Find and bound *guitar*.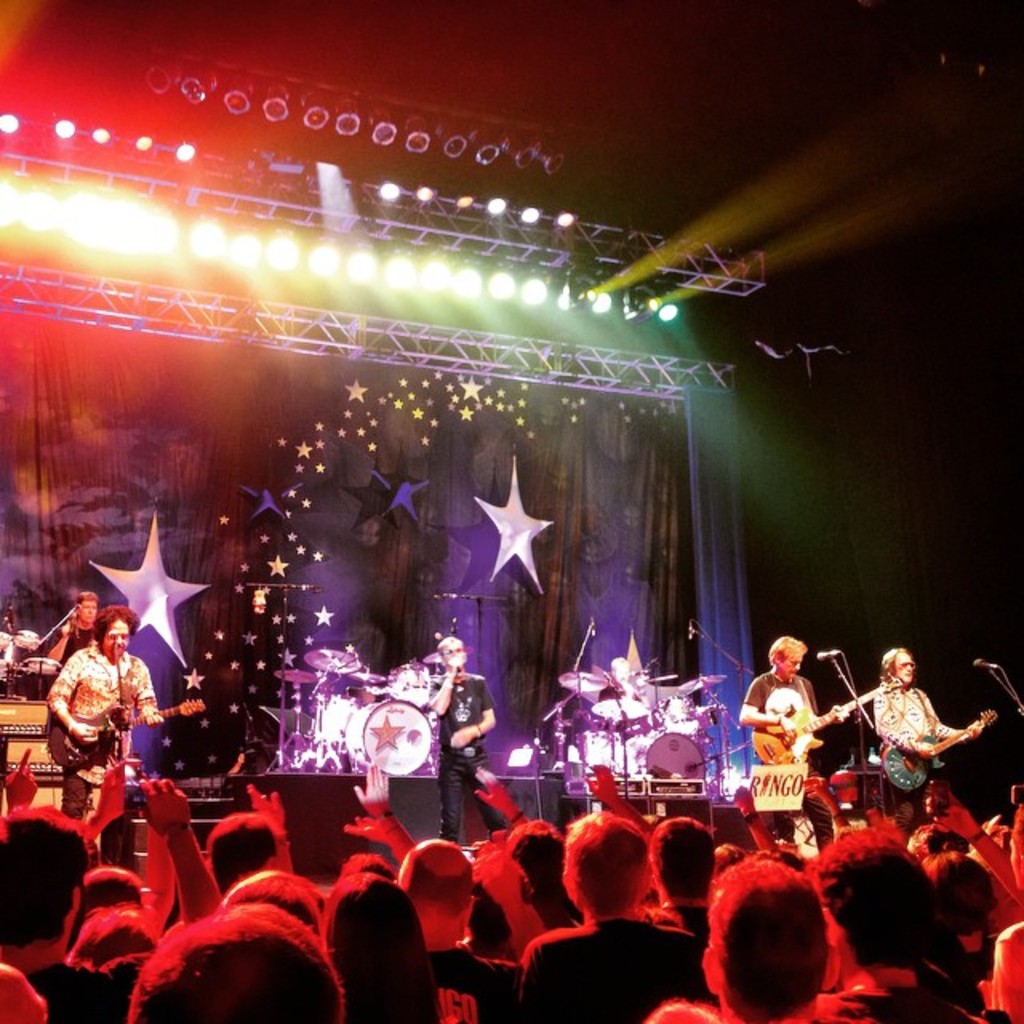
Bound: [42,691,206,773].
